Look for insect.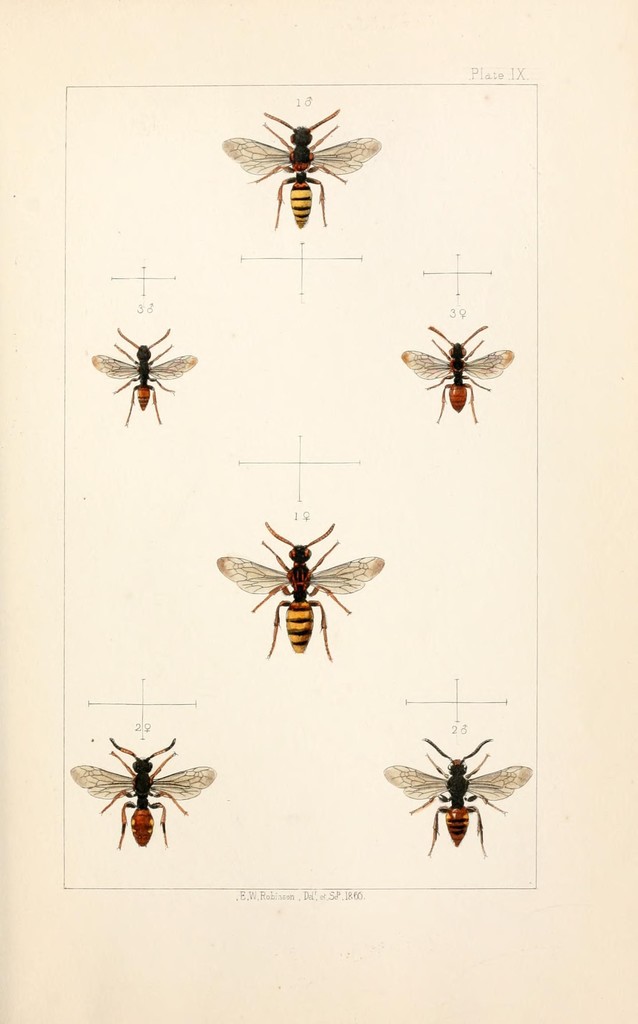
Found: 70, 738, 216, 850.
